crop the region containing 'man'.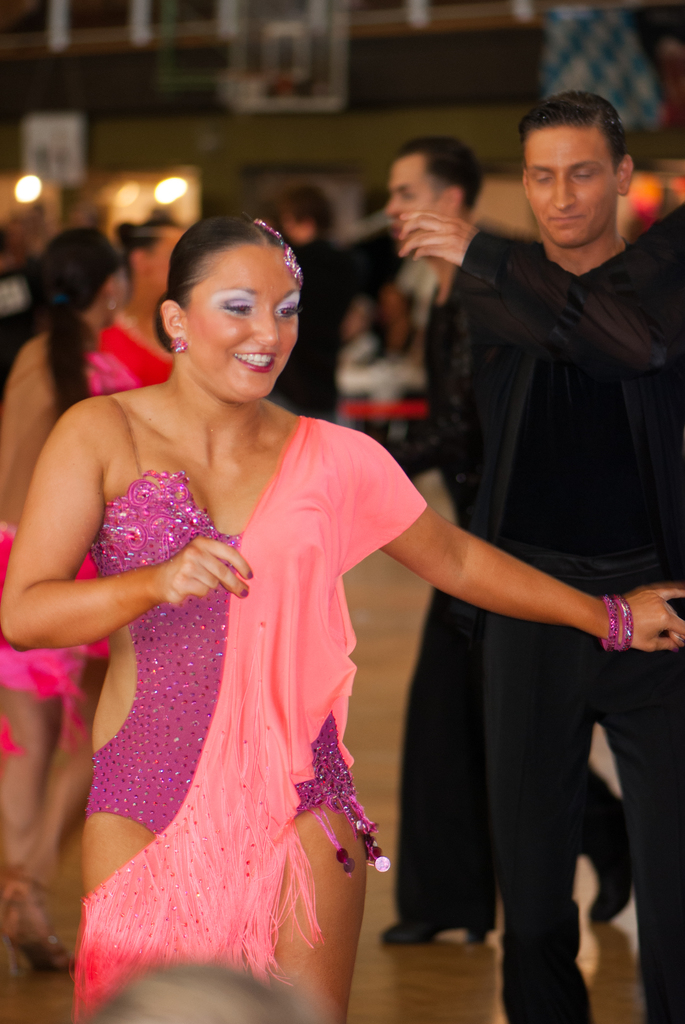
Crop region: {"x1": 375, "y1": 140, "x2": 649, "y2": 963}.
